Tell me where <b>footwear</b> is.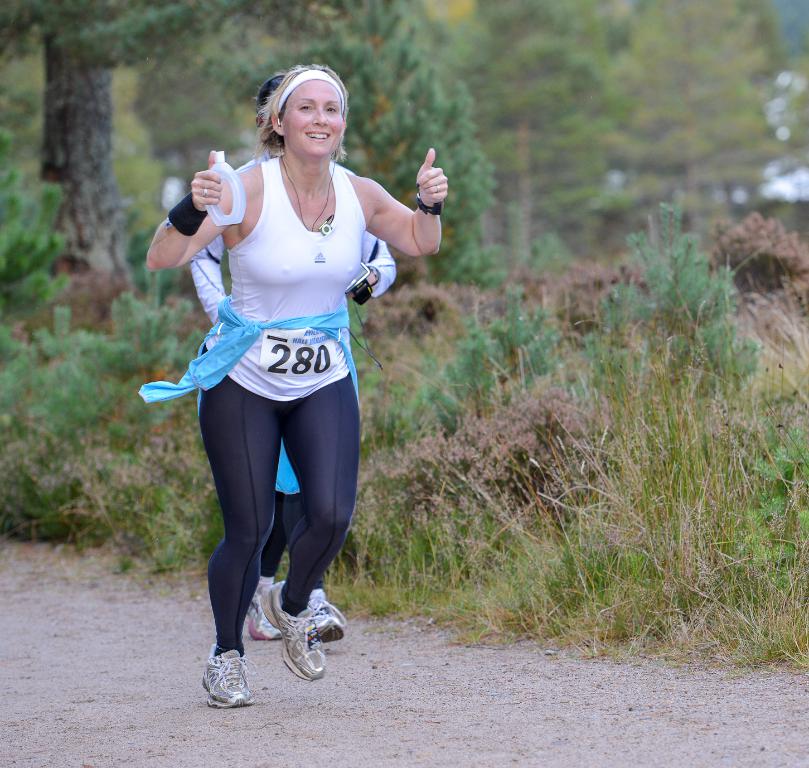
<b>footwear</b> is at pyautogui.locateOnScreen(262, 583, 322, 677).
